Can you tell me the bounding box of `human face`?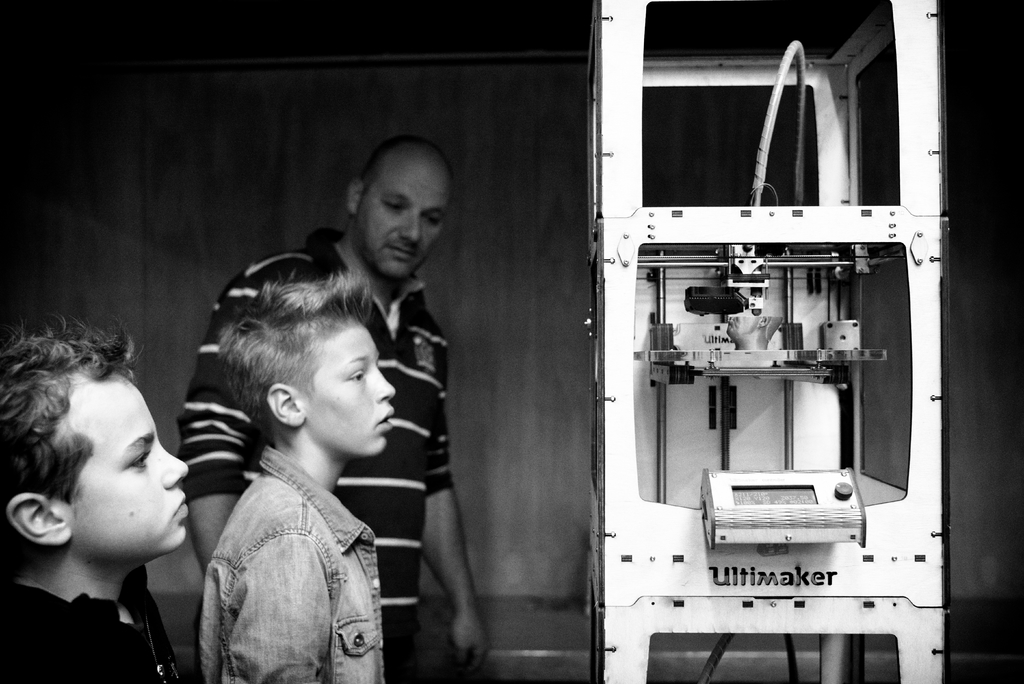
70,373,189,567.
